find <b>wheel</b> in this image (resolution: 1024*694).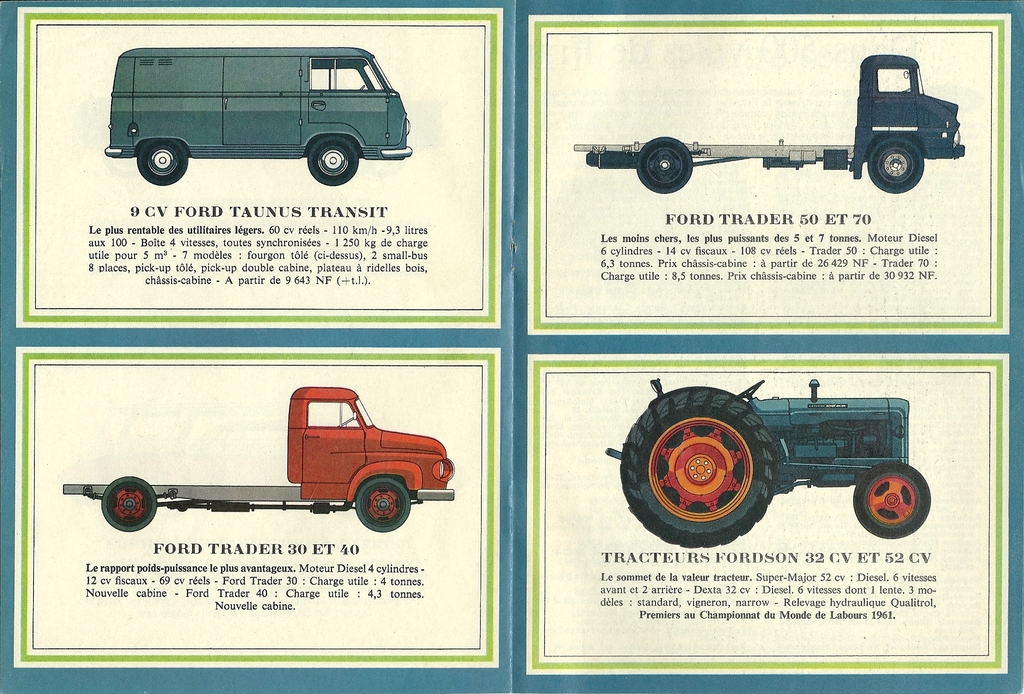
355, 477, 412, 533.
